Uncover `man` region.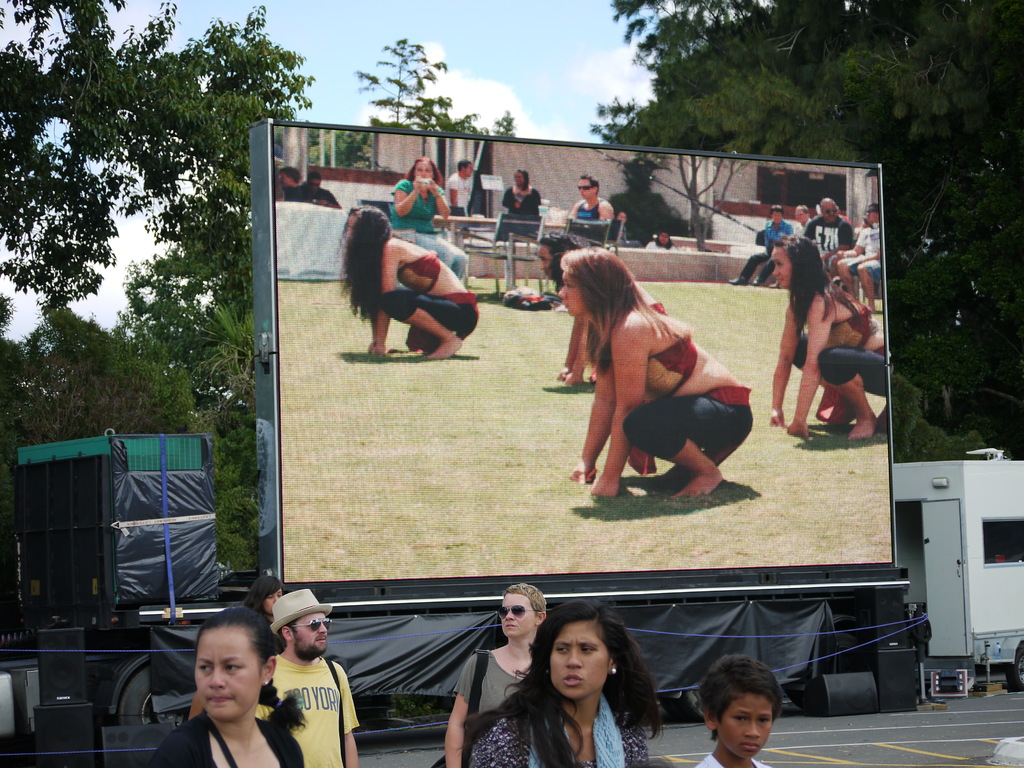
Uncovered: box=[563, 173, 609, 250].
